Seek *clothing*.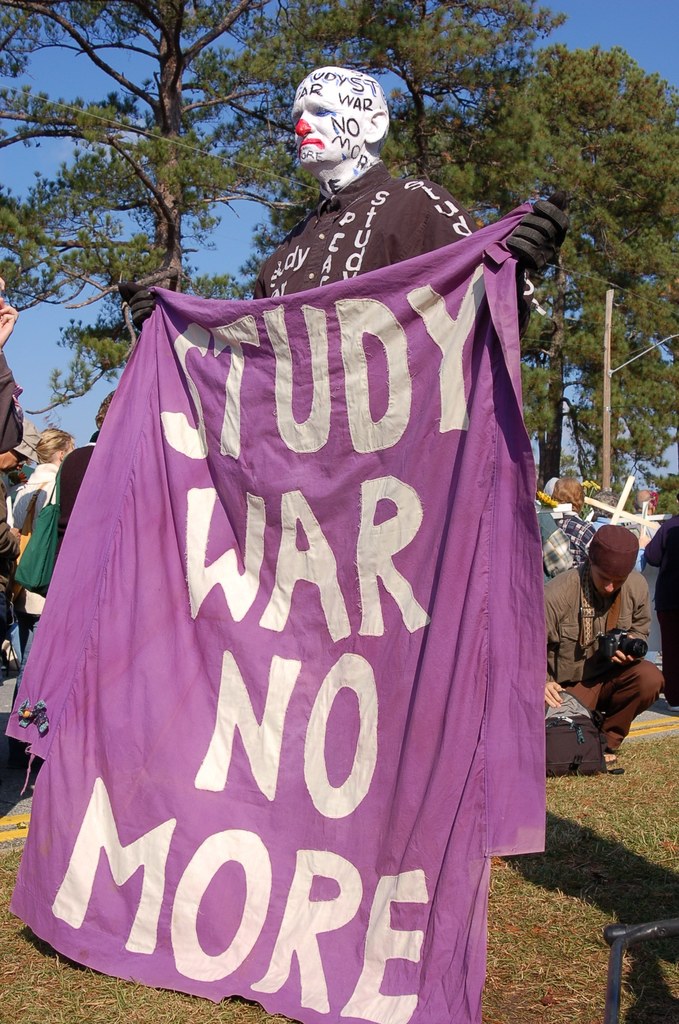
BBox(557, 510, 592, 564).
